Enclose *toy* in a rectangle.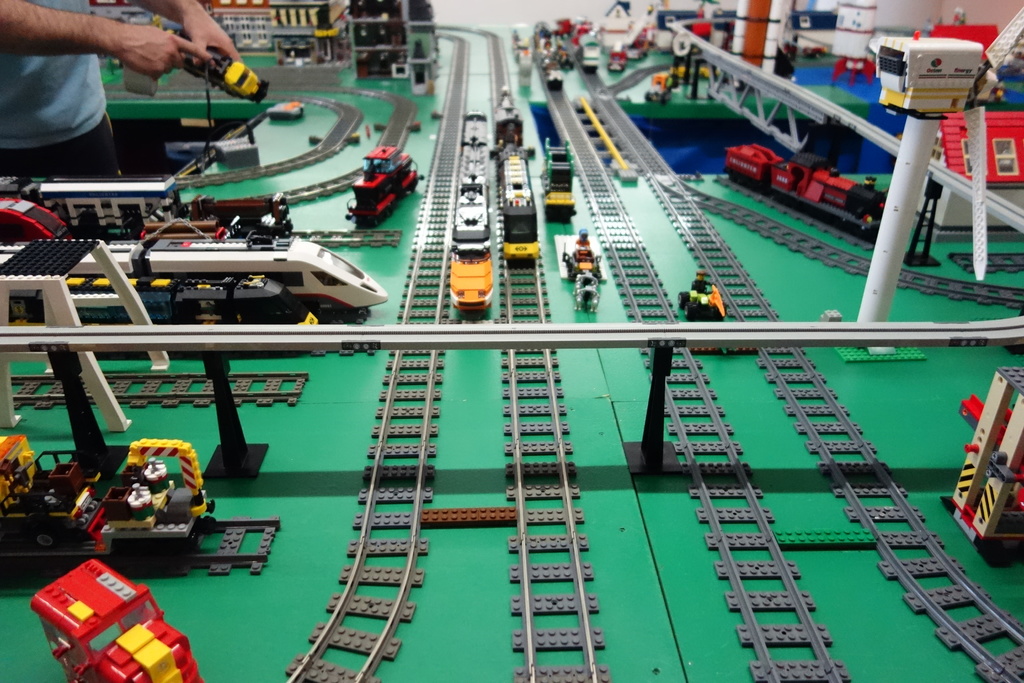
0/191/58/241.
